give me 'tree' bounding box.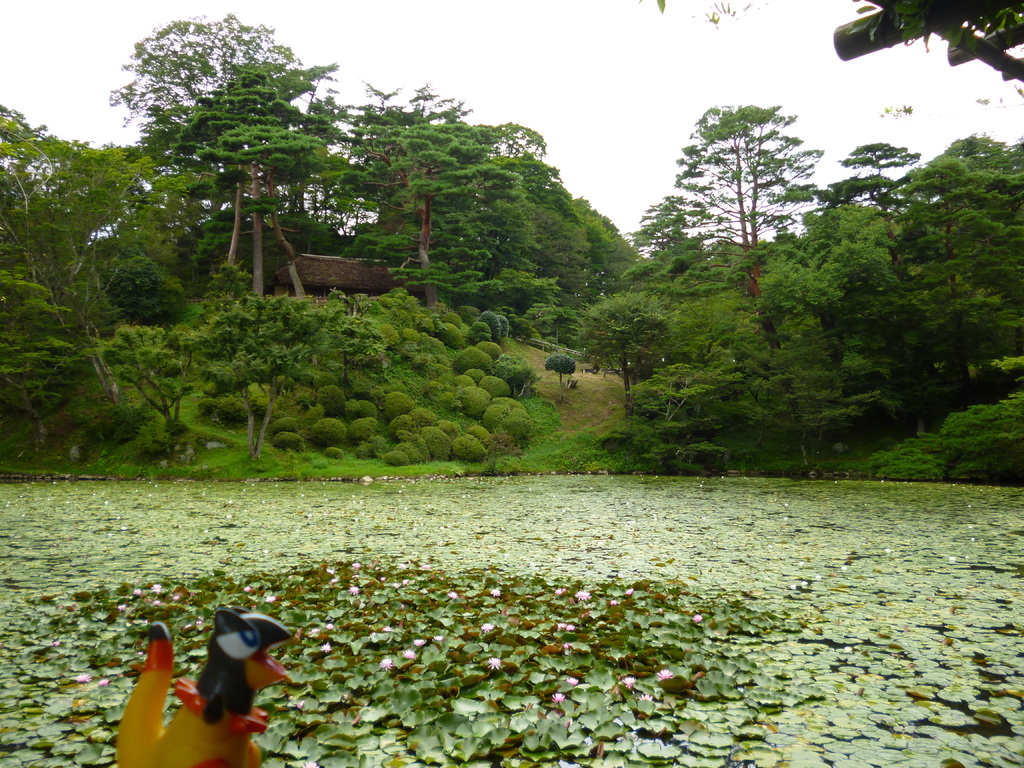
BBox(0, 256, 93, 444).
